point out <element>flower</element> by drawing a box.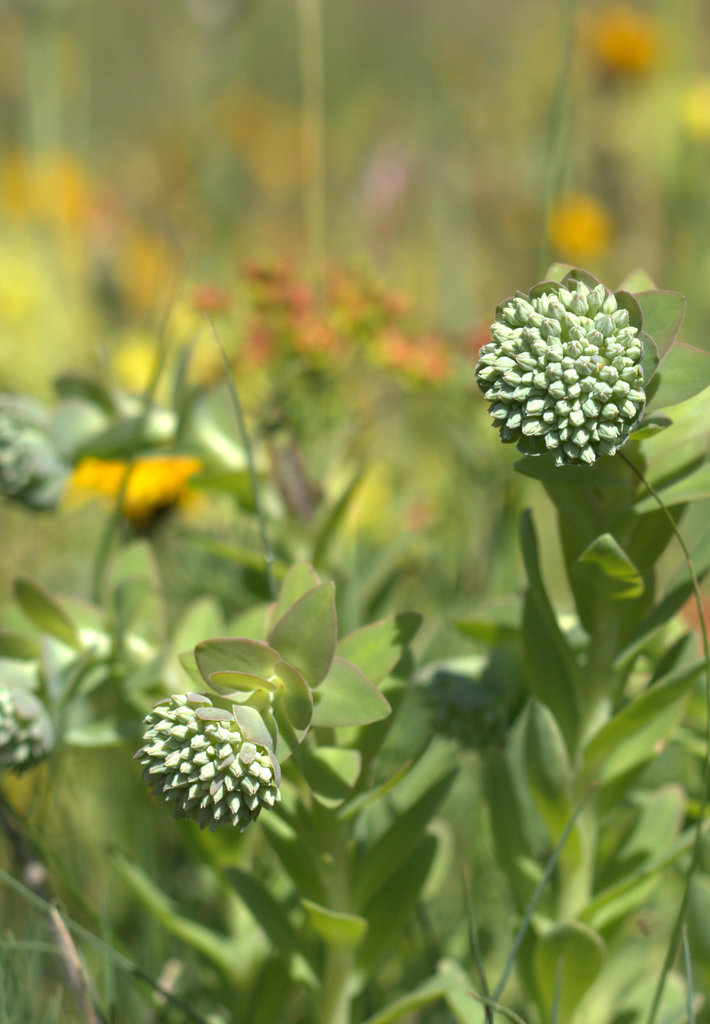
x1=0 y1=687 x2=55 y2=778.
